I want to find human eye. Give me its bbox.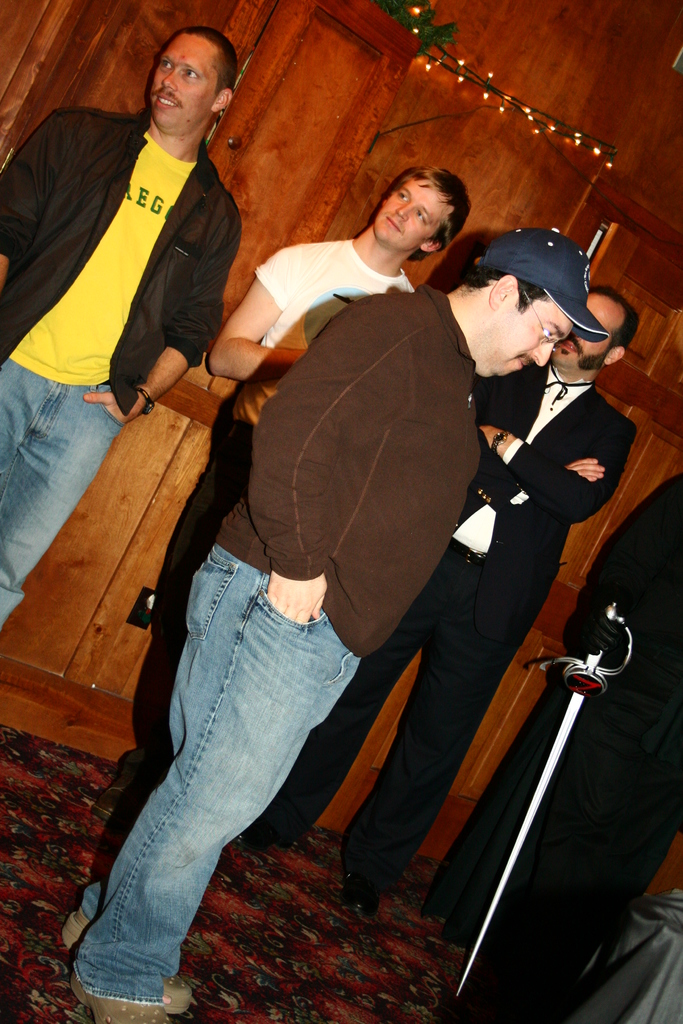
box=[156, 60, 170, 70].
